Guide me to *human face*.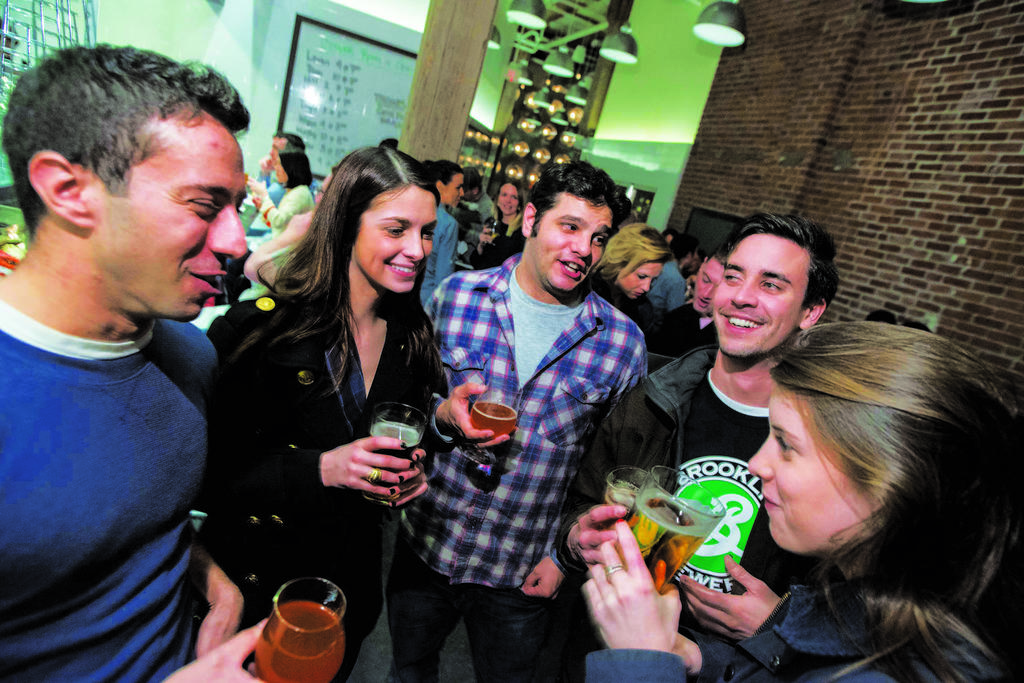
Guidance: 716,230,812,357.
